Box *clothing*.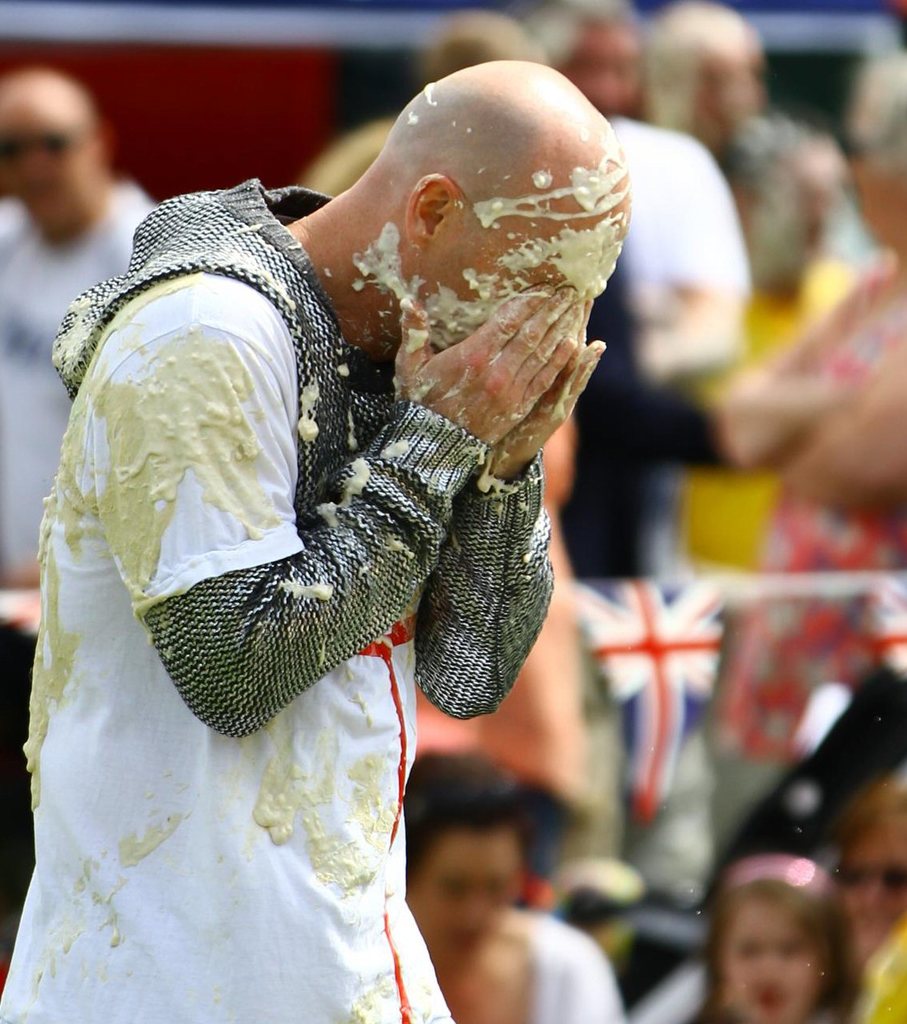
[x1=0, y1=182, x2=566, y2=1023].
